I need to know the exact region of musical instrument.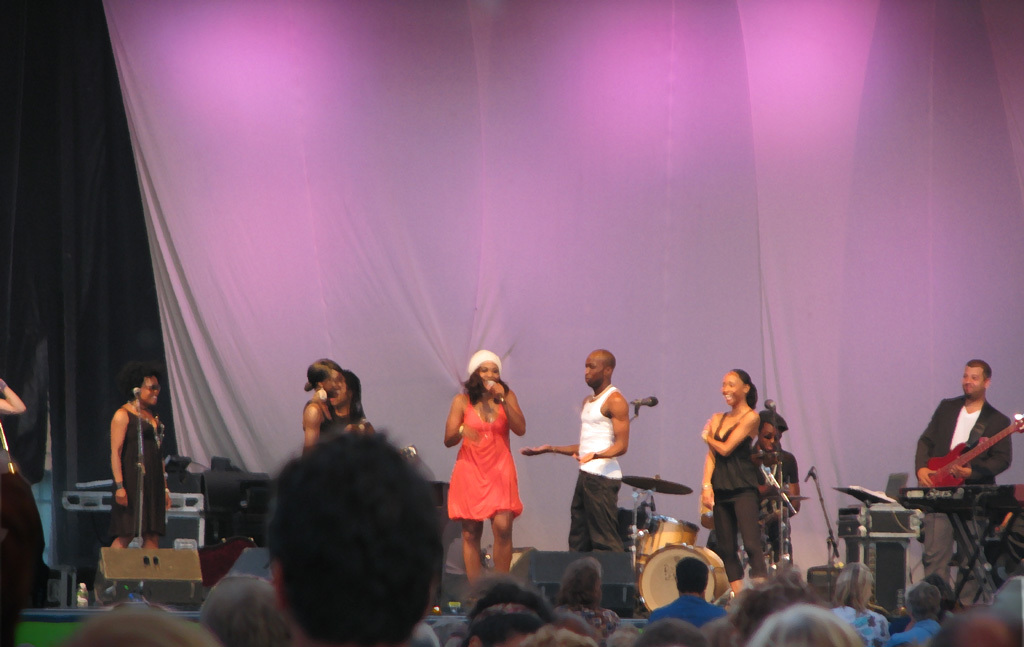
Region: box=[638, 512, 709, 555].
